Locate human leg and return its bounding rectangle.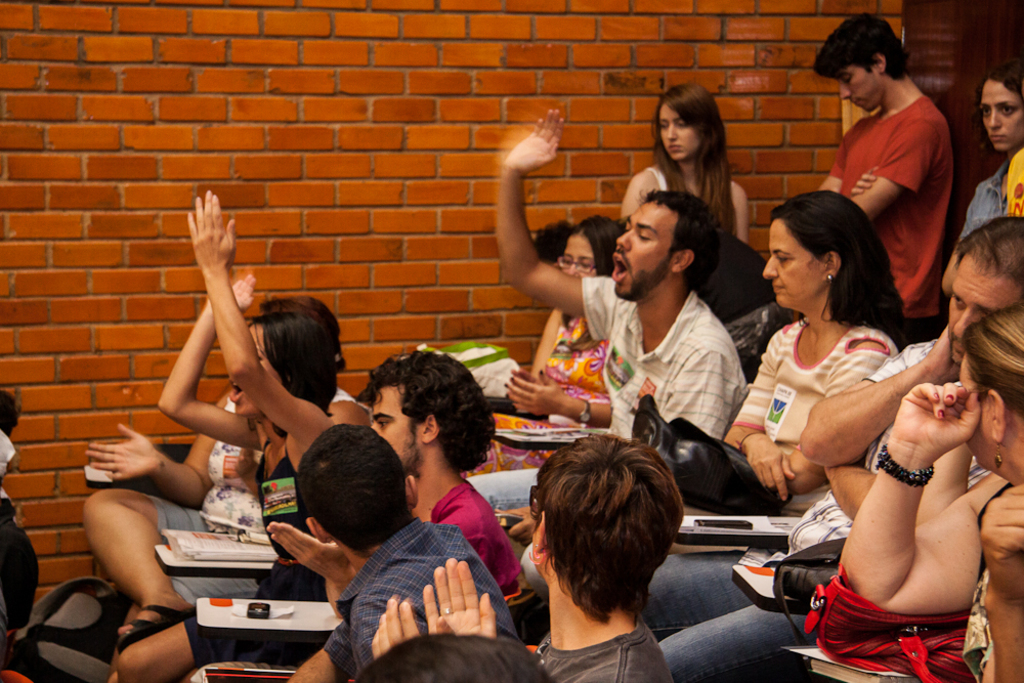
x1=644, y1=565, x2=760, y2=644.
